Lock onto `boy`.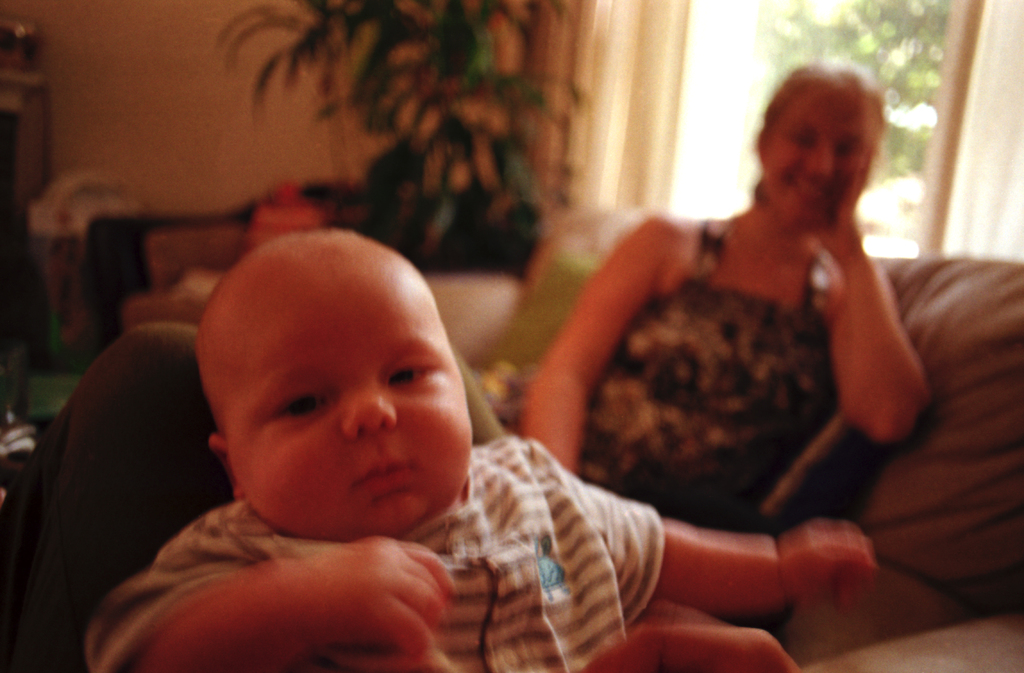
Locked: [x1=86, y1=225, x2=876, y2=672].
